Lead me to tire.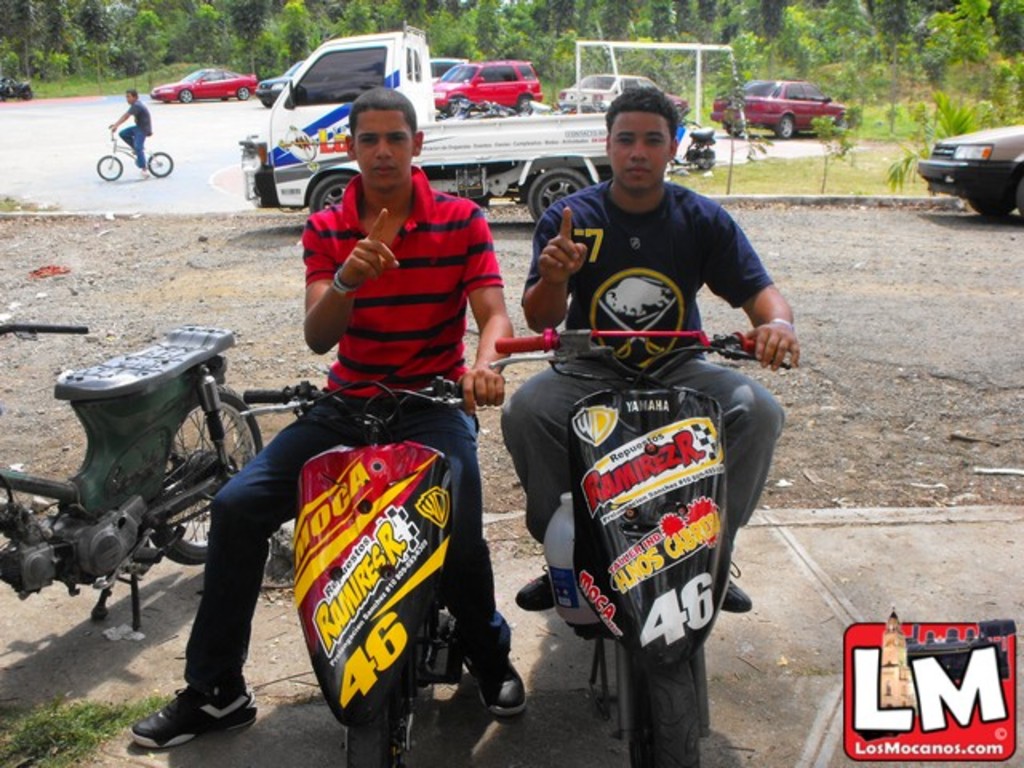
Lead to {"left": 24, "top": 90, "right": 34, "bottom": 101}.
